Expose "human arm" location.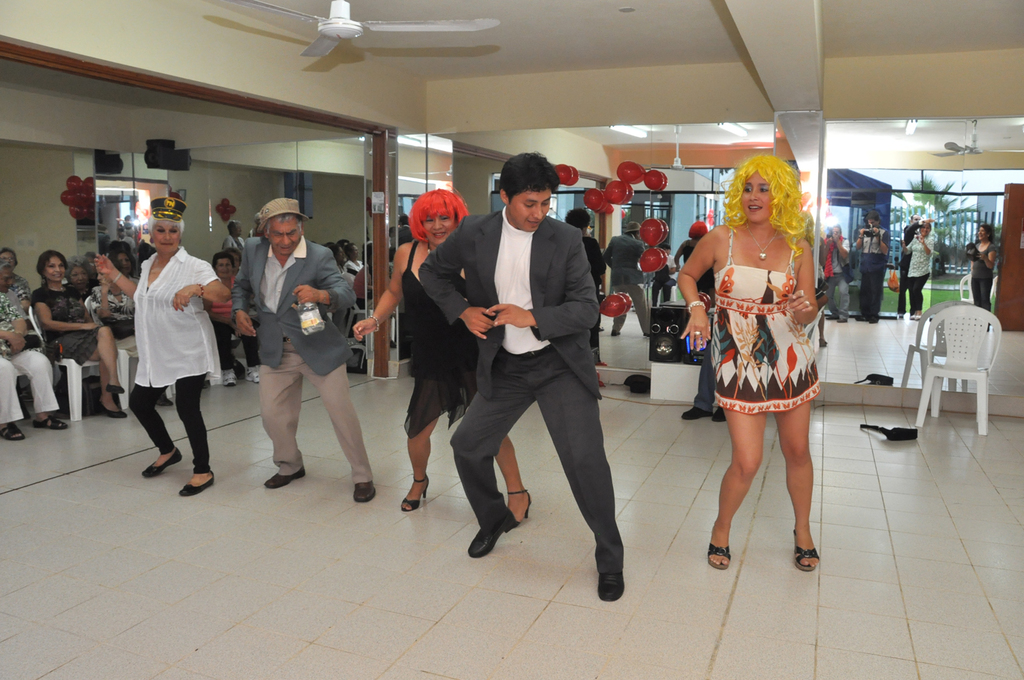
Exposed at <box>87,282,111,319</box>.
